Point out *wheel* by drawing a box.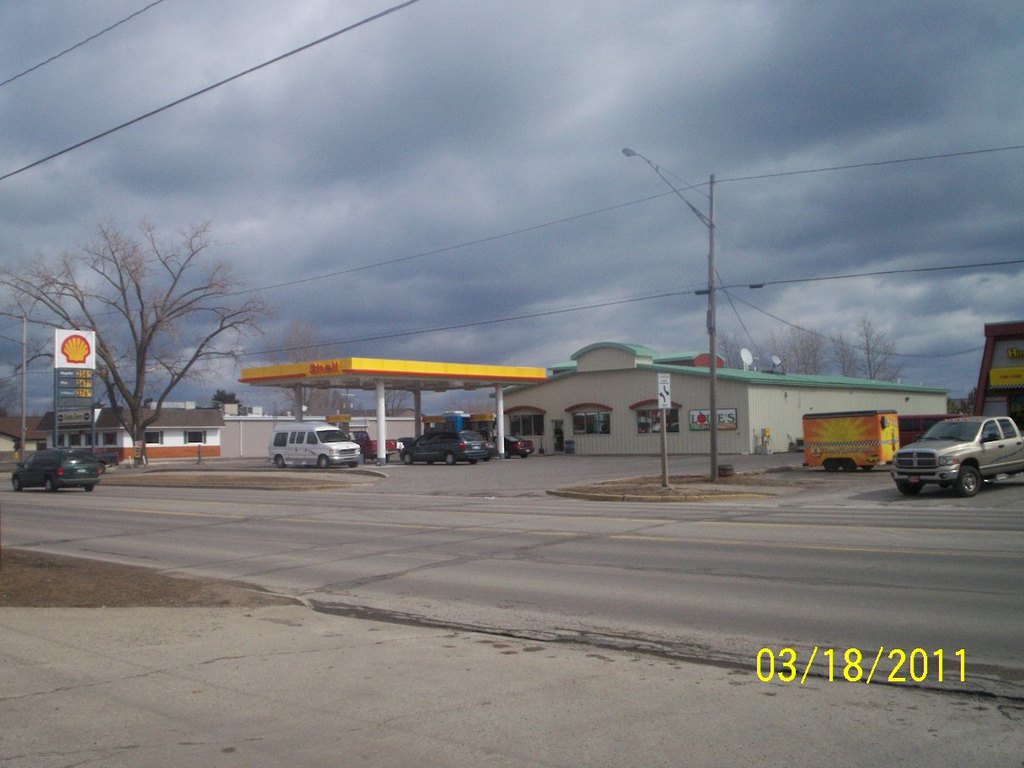
897/478/923/494.
